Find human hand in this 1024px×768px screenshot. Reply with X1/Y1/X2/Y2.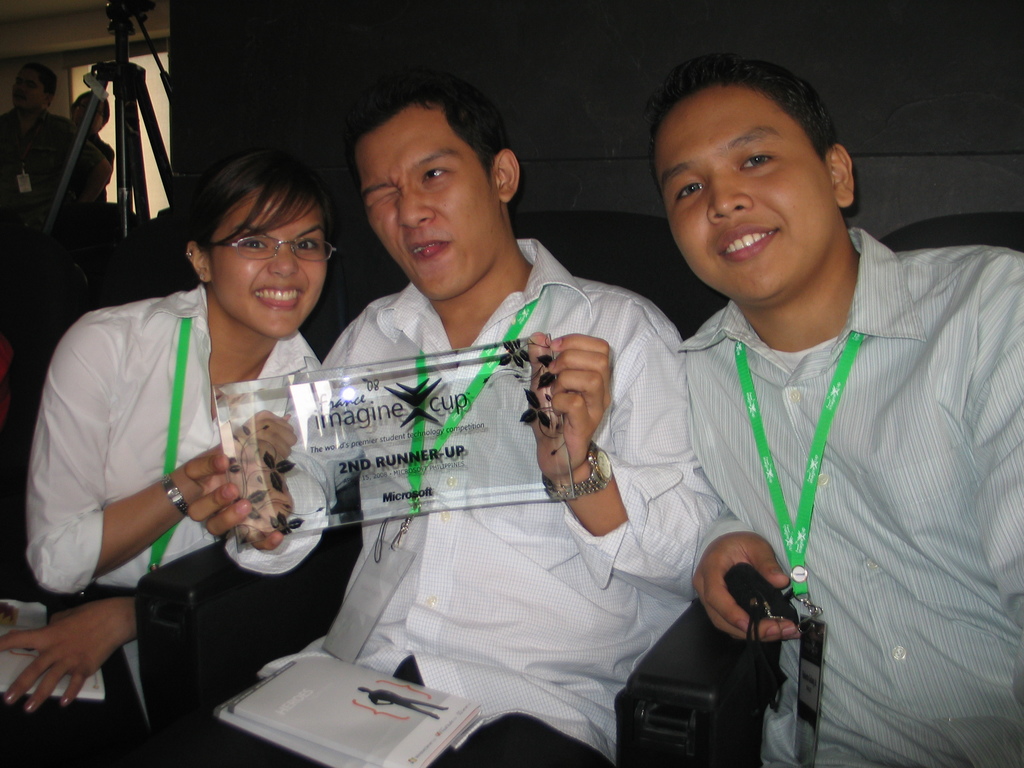
690/528/806/650.
